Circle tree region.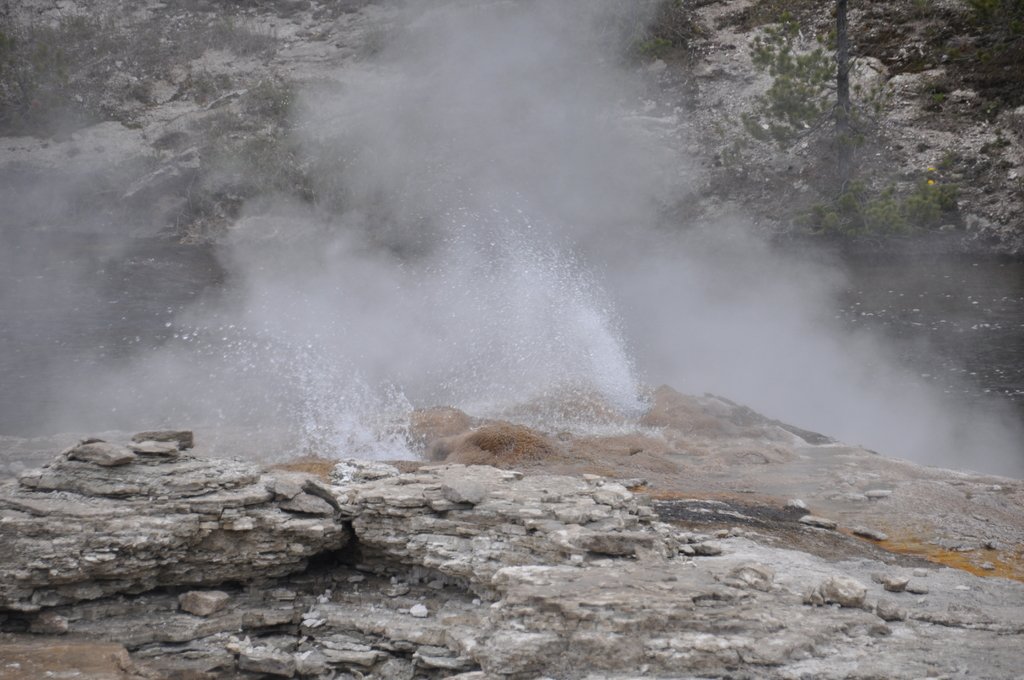
Region: [639, 0, 1023, 274].
